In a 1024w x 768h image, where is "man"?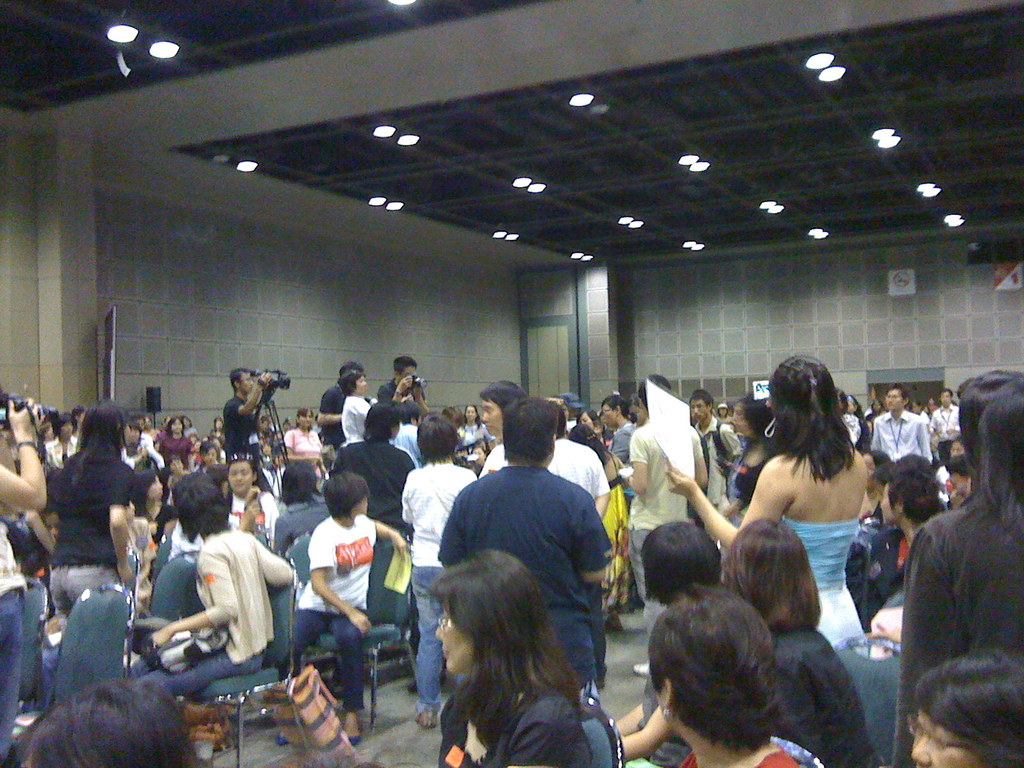
region(436, 395, 605, 655).
